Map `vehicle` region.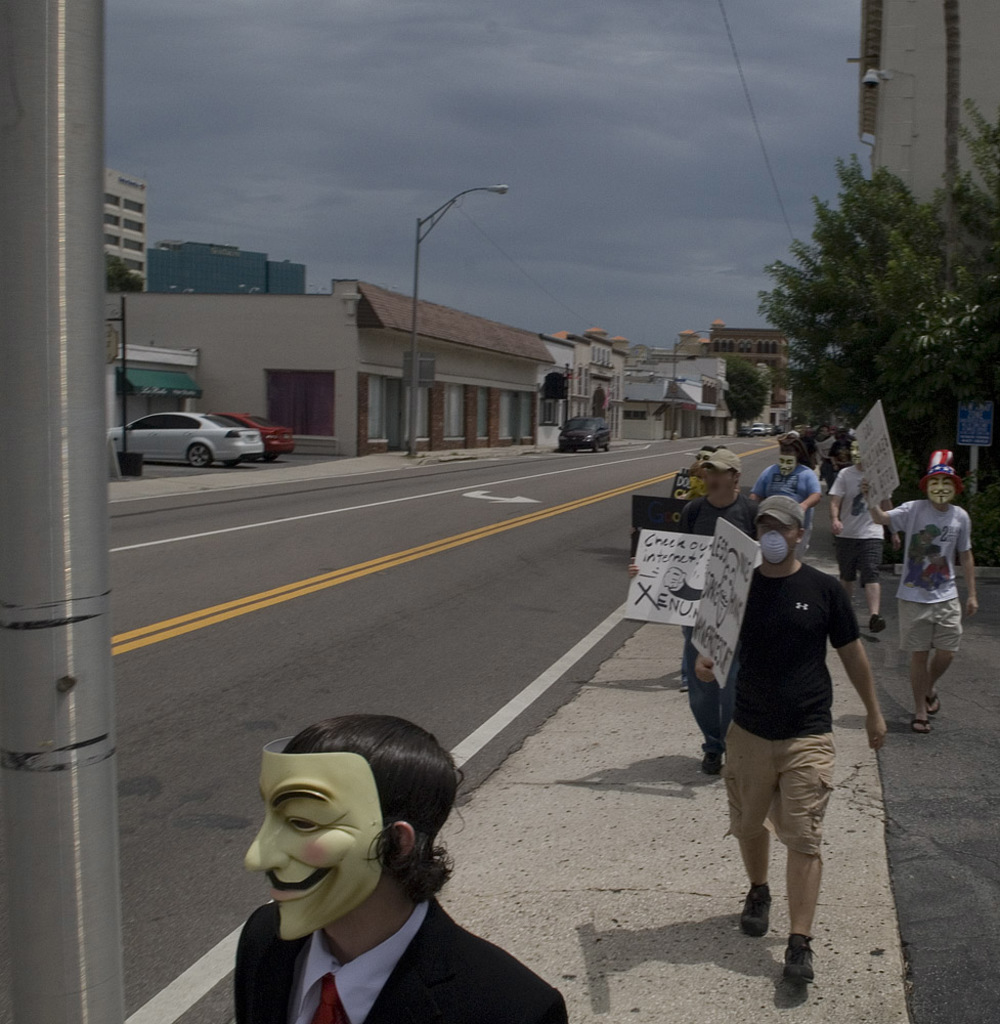
Mapped to crop(103, 409, 269, 473).
